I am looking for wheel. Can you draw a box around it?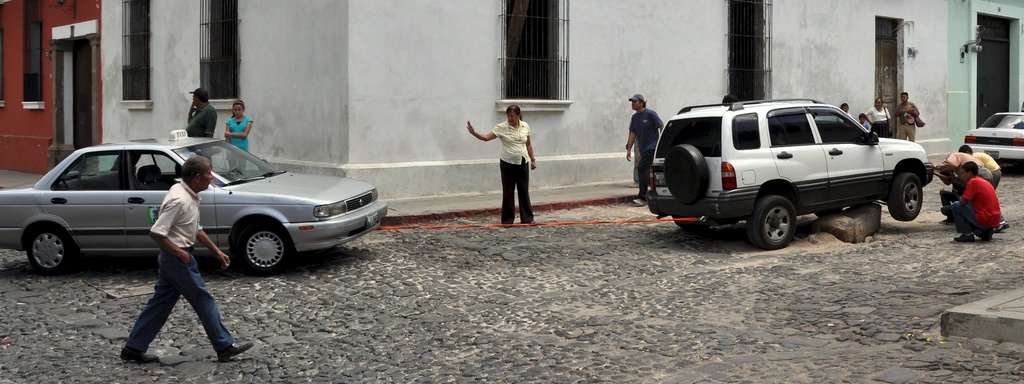
Sure, the bounding box is 887/163/927/233.
